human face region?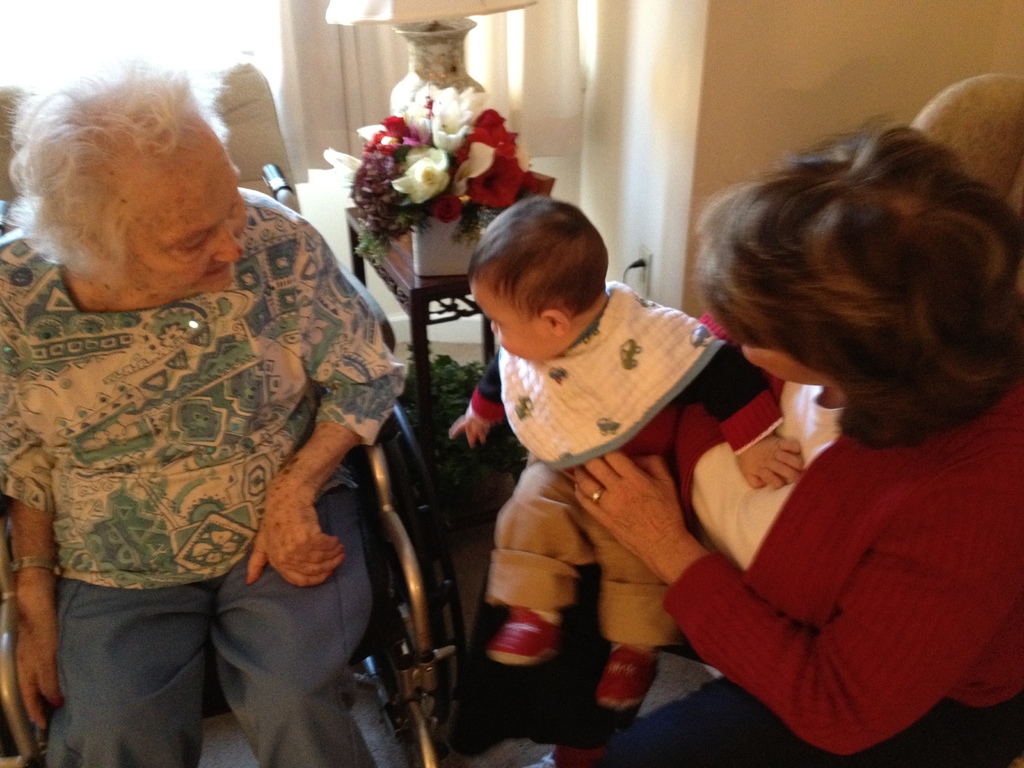
rect(125, 125, 244, 298)
